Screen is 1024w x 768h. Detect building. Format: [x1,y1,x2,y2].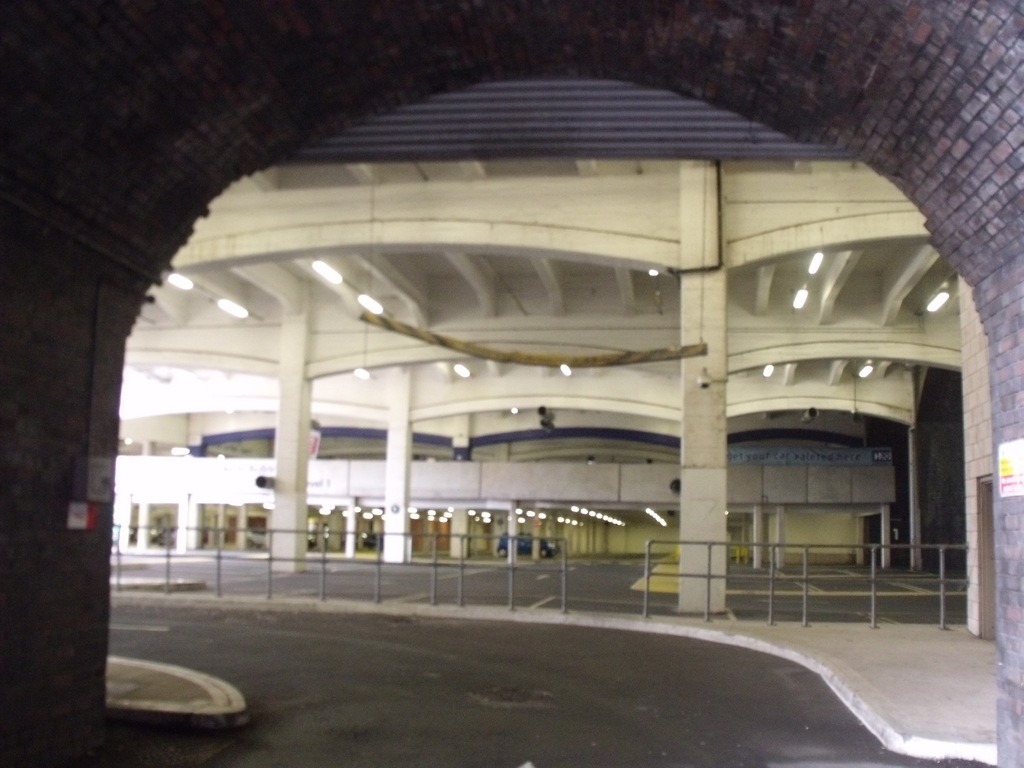
[959,281,992,641].
